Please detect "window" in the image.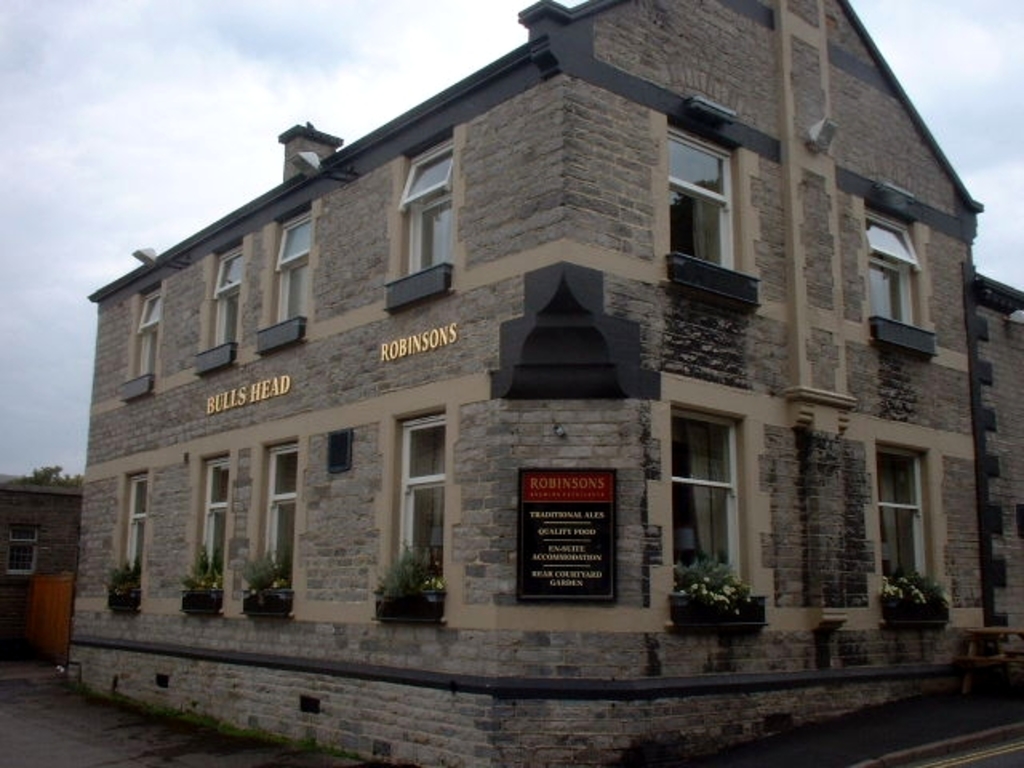
<box>259,440,301,590</box>.
